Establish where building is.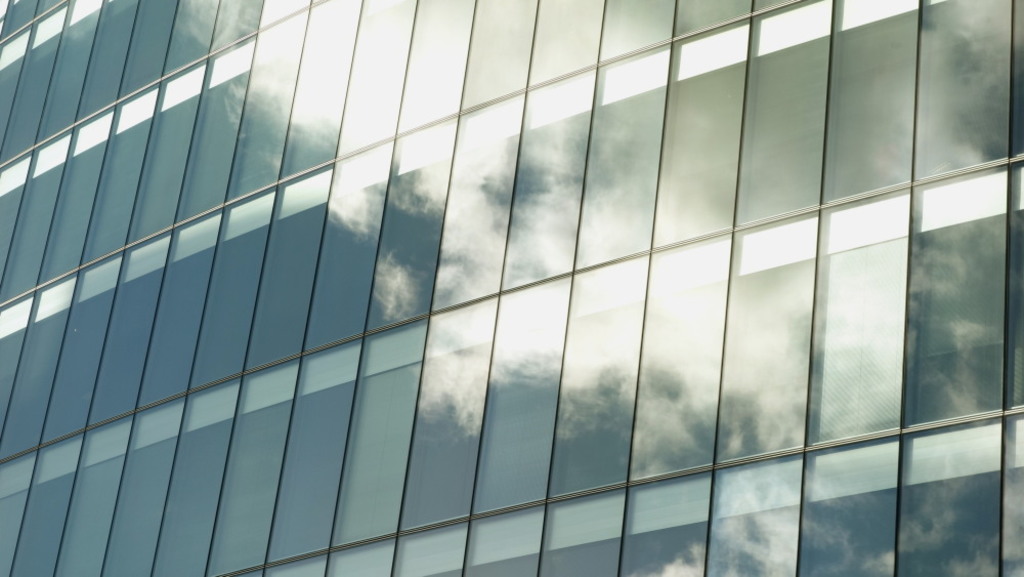
Established at region(0, 0, 1023, 576).
